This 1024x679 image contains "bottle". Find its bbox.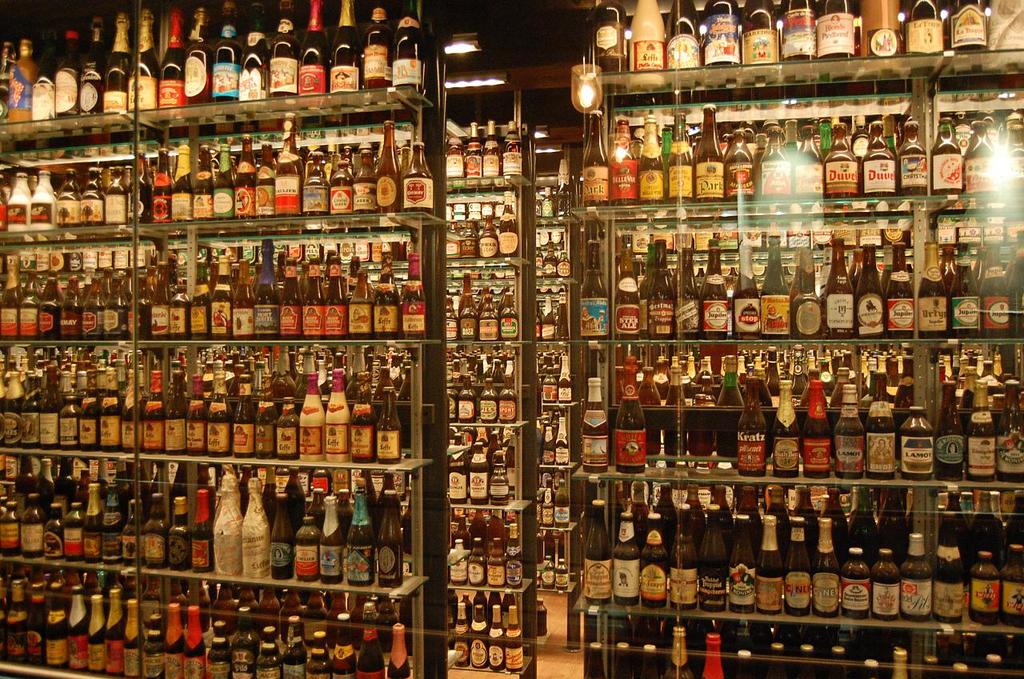
488:451:509:507.
